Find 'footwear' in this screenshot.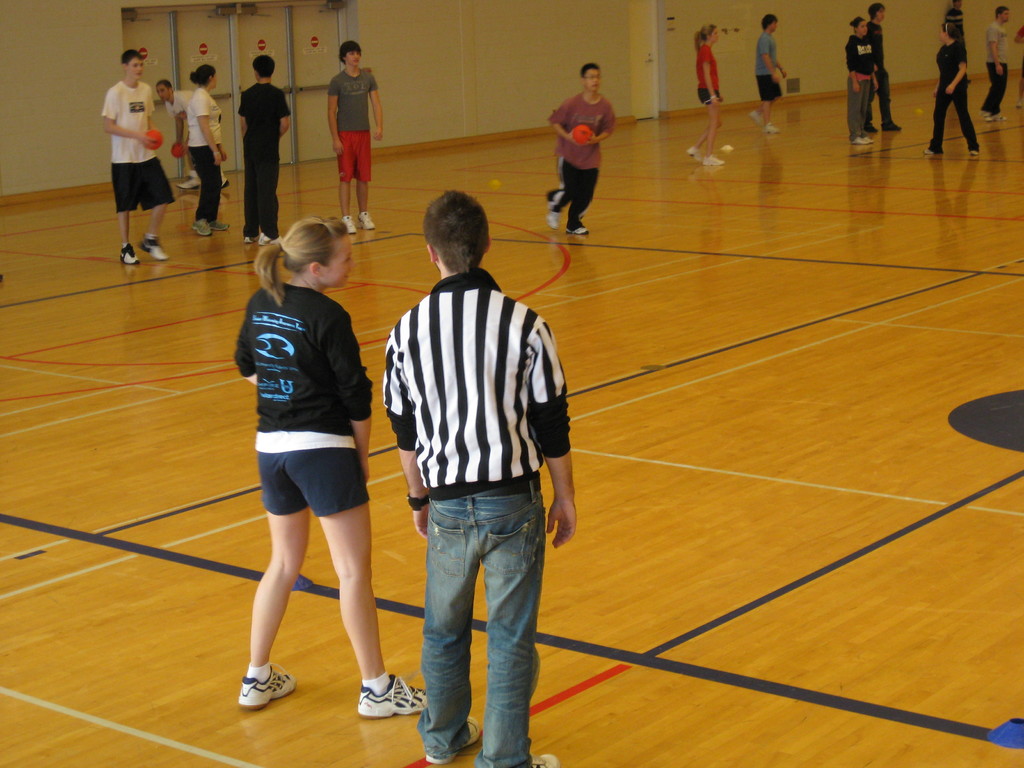
The bounding box for 'footwear' is [x1=241, y1=233, x2=259, y2=244].
